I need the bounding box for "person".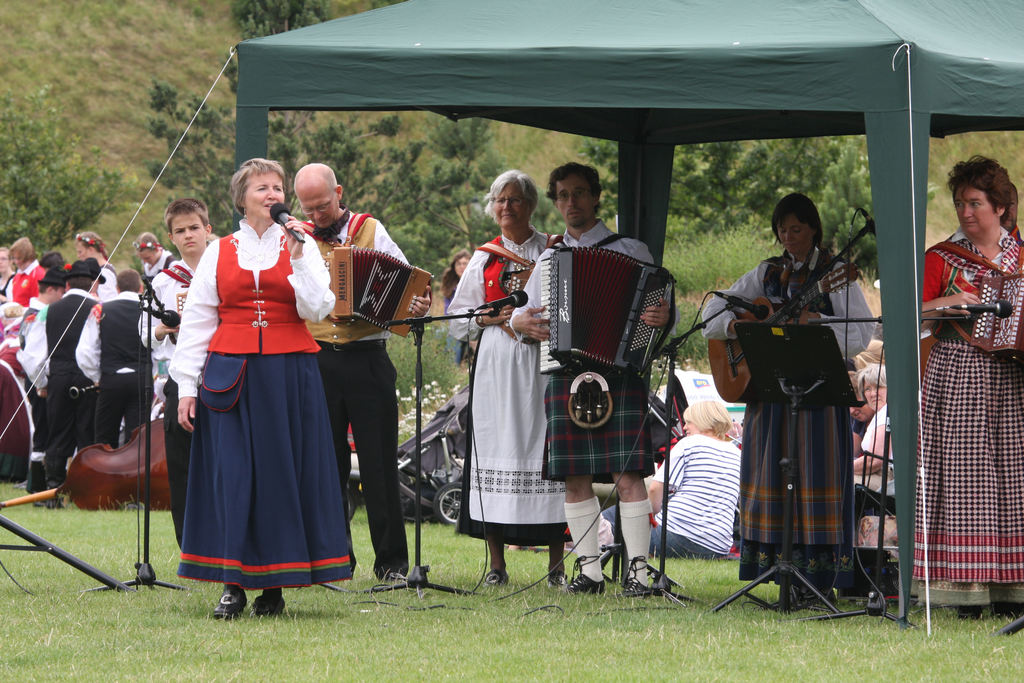
Here it is: bbox(1000, 183, 1022, 243).
